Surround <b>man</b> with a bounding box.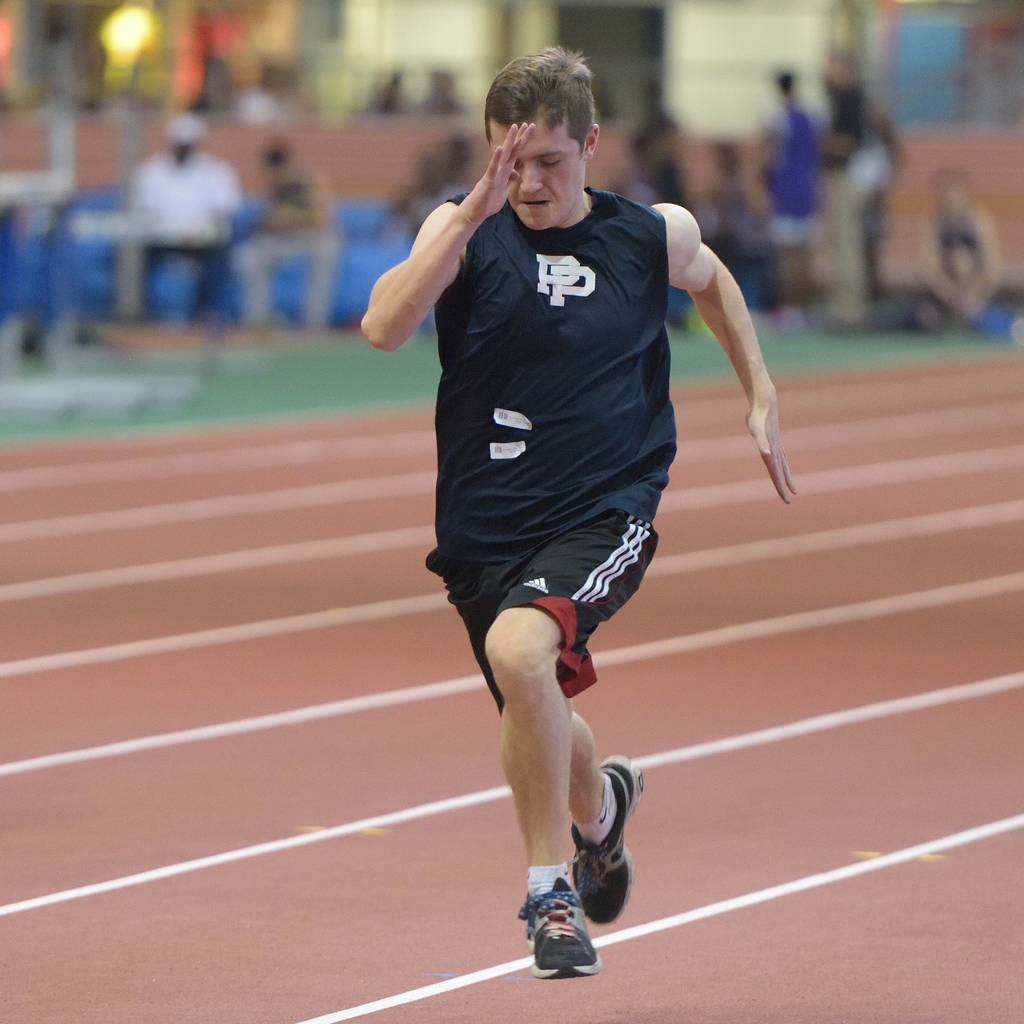
<bbox>121, 109, 245, 330</bbox>.
